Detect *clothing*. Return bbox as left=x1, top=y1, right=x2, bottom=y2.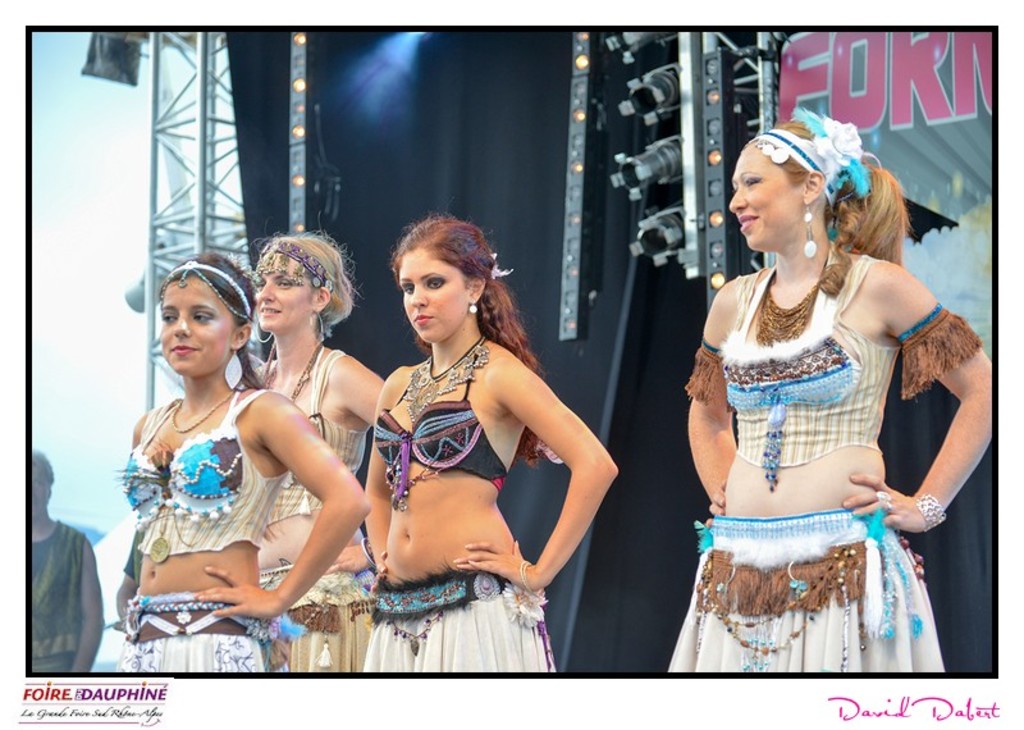
left=361, top=319, right=548, bottom=610.
